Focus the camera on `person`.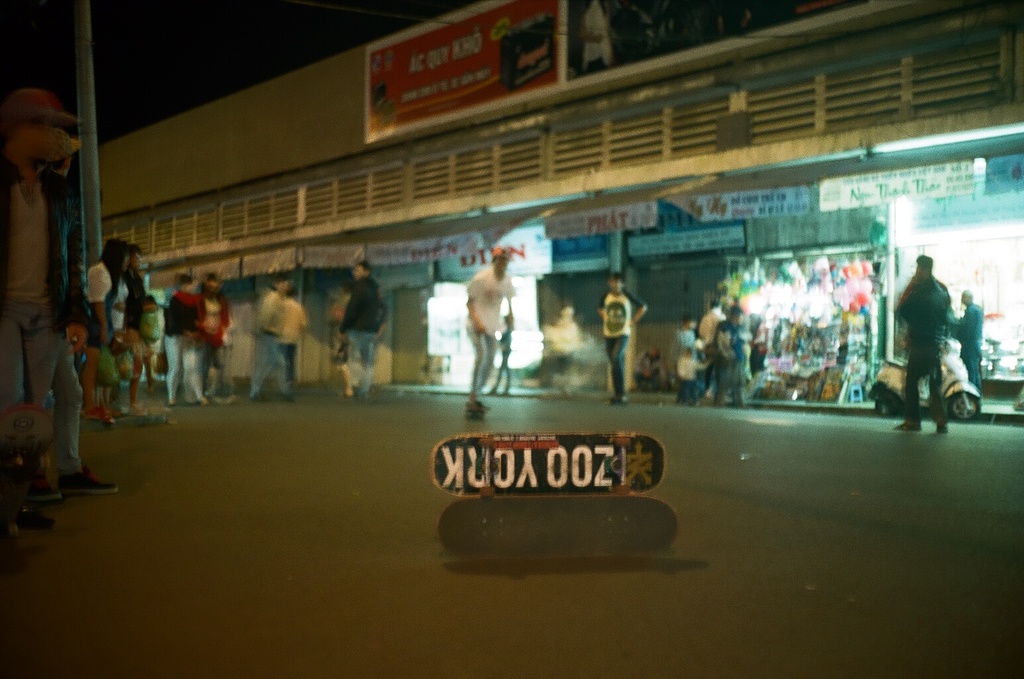
Focus region: box(113, 241, 156, 396).
